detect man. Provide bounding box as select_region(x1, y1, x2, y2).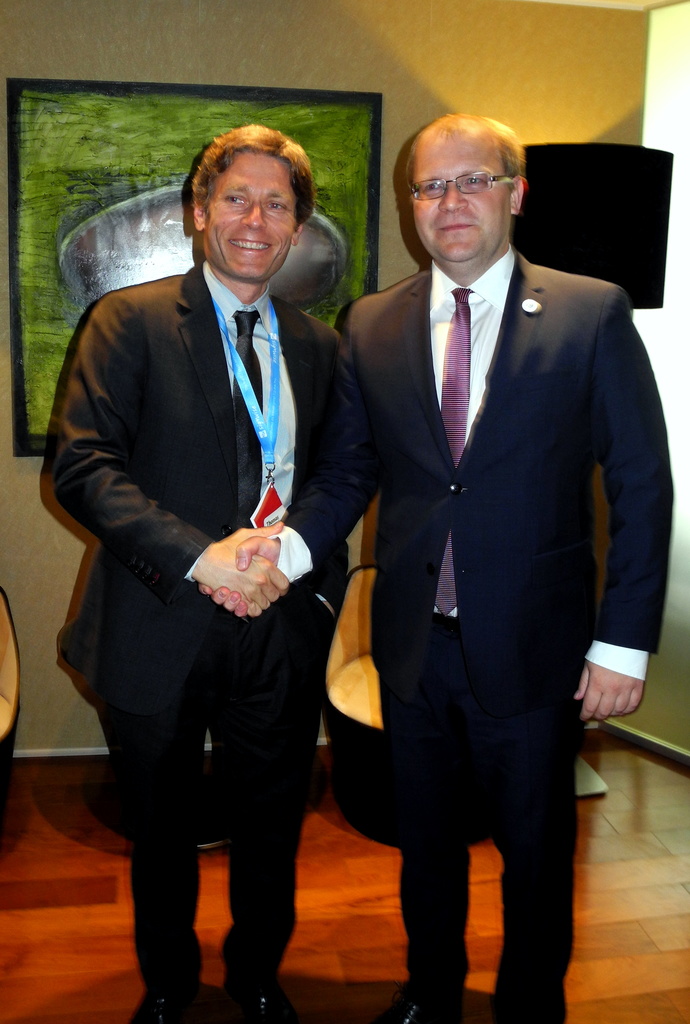
select_region(49, 101, 376, 980).
